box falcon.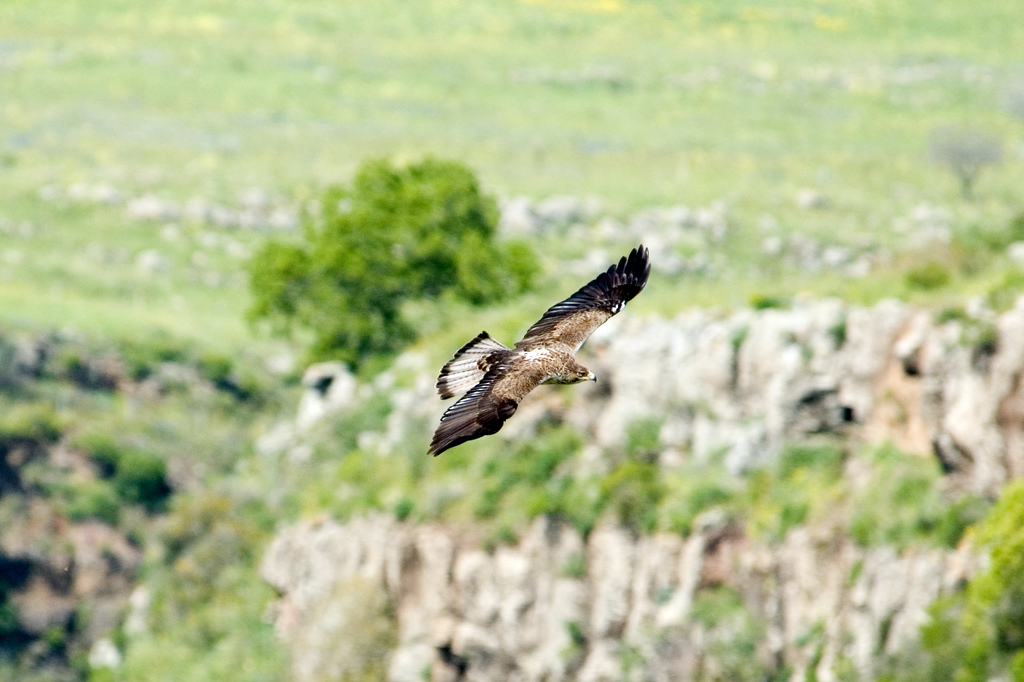
left=431, top=231, right=661, bottom=462.
